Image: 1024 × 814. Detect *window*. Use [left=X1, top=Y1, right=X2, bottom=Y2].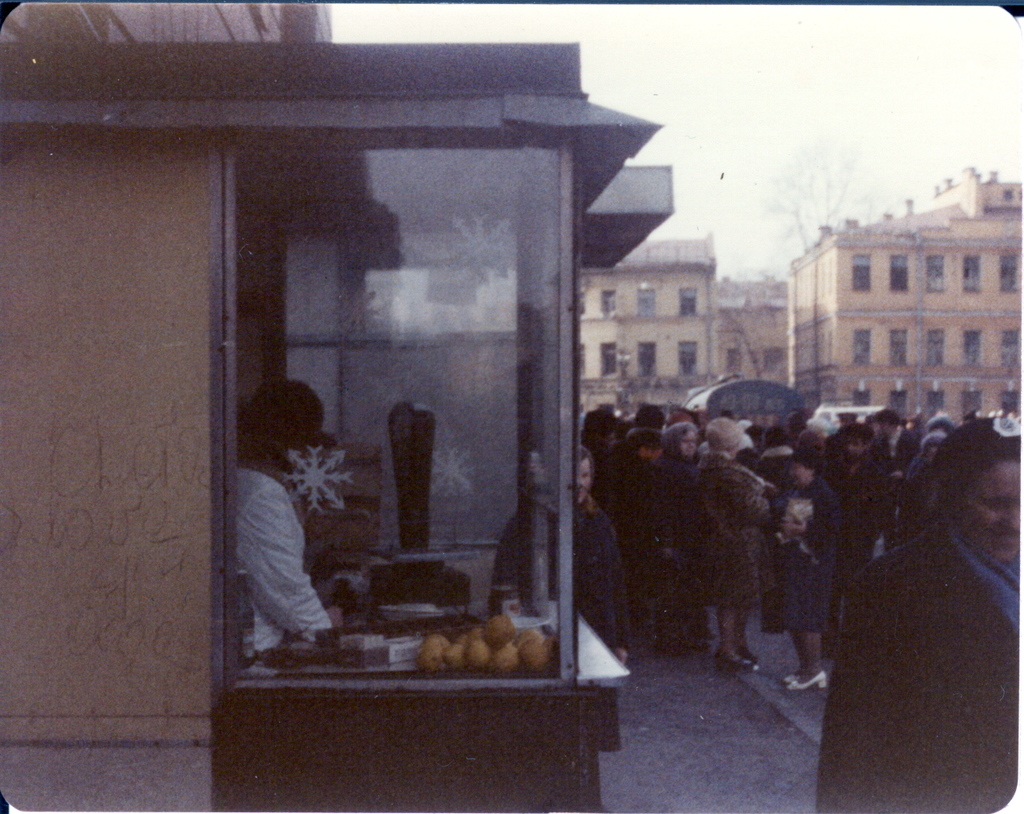
[left=930, top=389, right=944, bottom=409].
